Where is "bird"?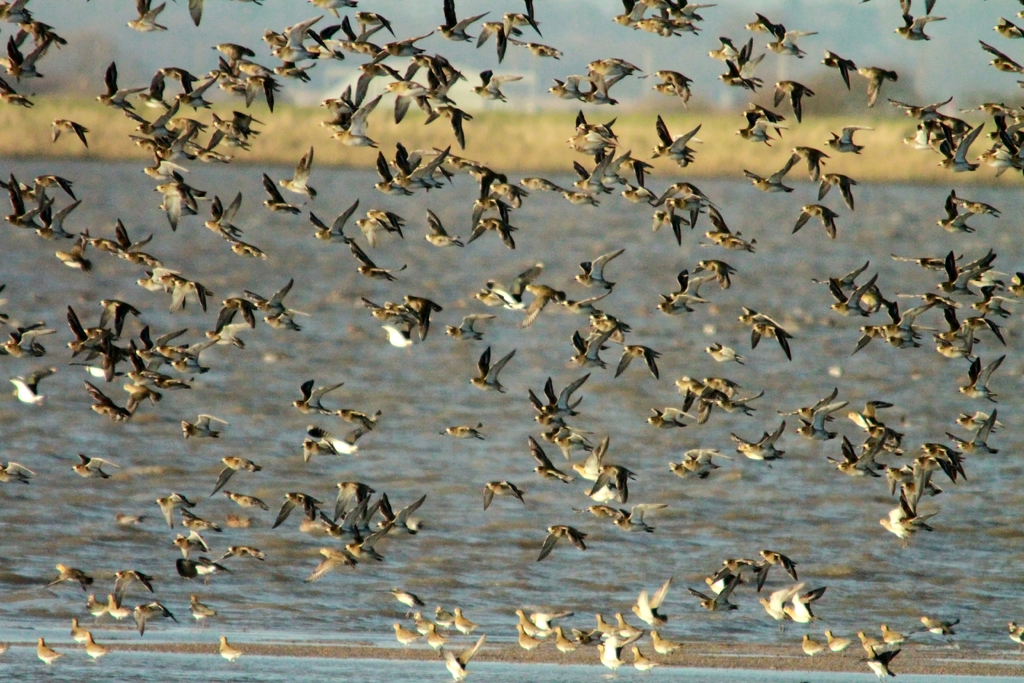
(323, 62, 399, 125).
